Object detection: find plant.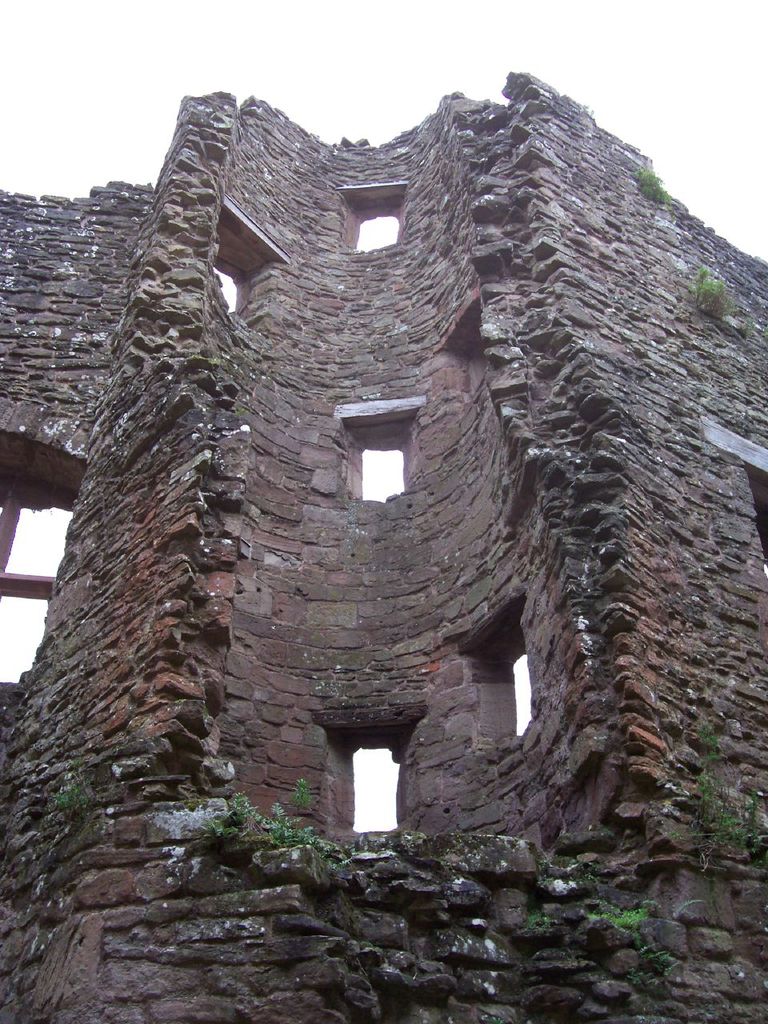
bbox=(290, 778, 315, 817).
